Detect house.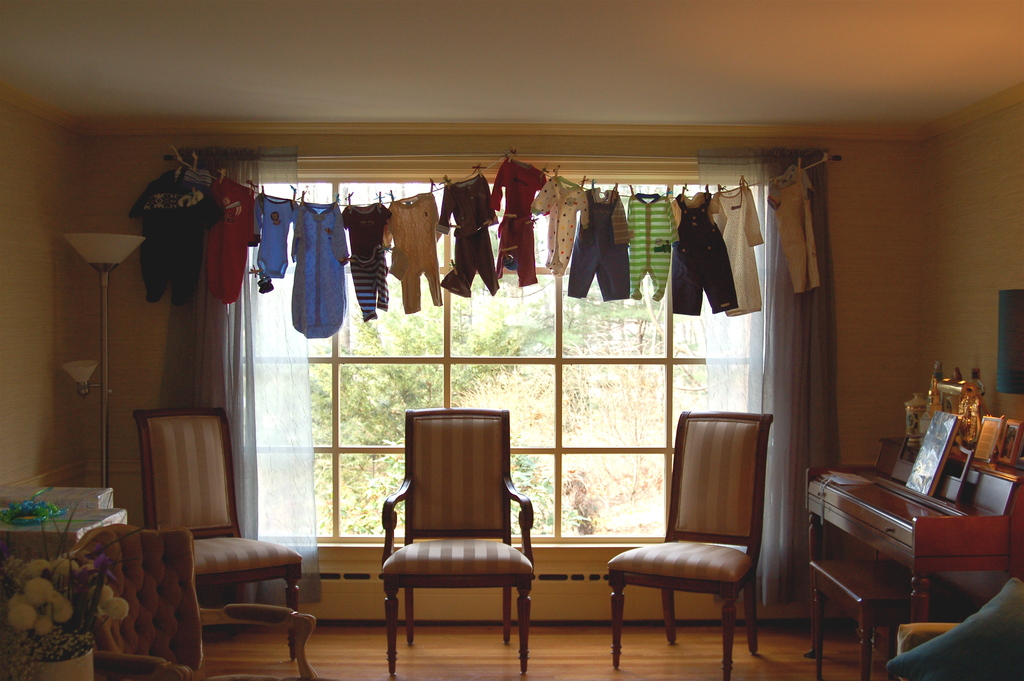
Detected at BBox(0, 89, 1011, 663).
